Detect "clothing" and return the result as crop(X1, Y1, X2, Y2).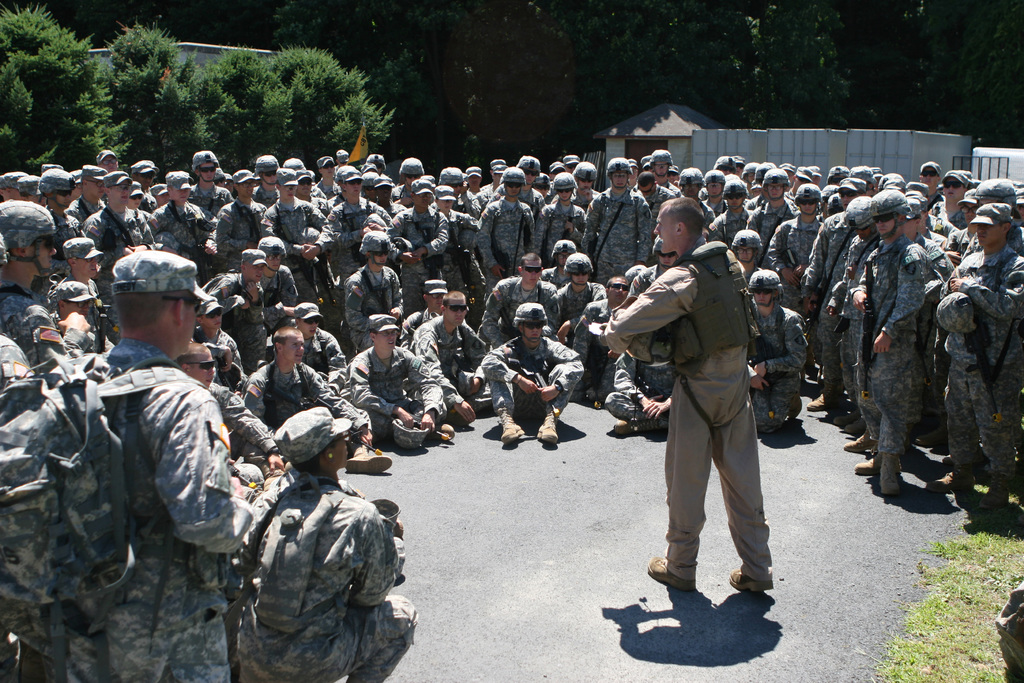
crop(799, 211, 846, 393).
